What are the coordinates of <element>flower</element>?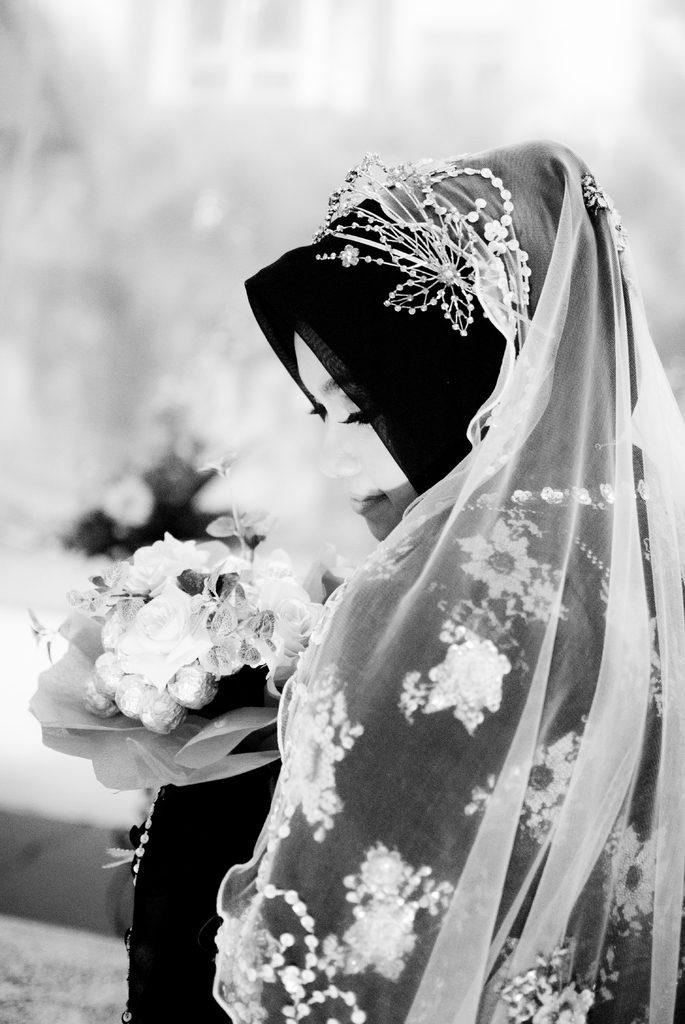
rect(110, 589, 211, 690).
